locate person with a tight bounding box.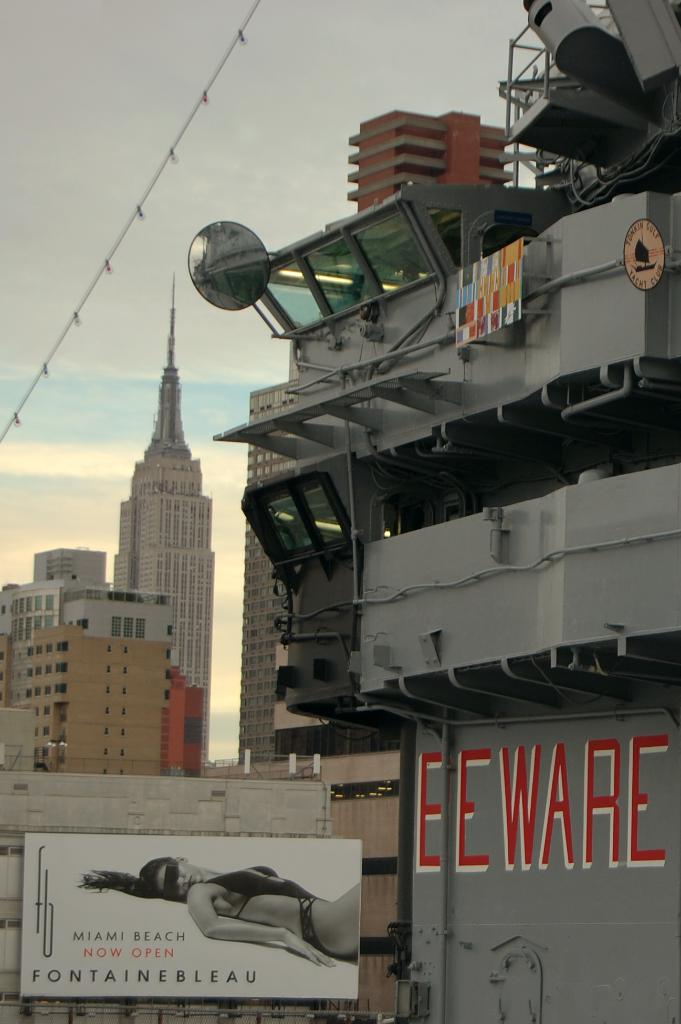
<box>86,849,367,974</box>.
